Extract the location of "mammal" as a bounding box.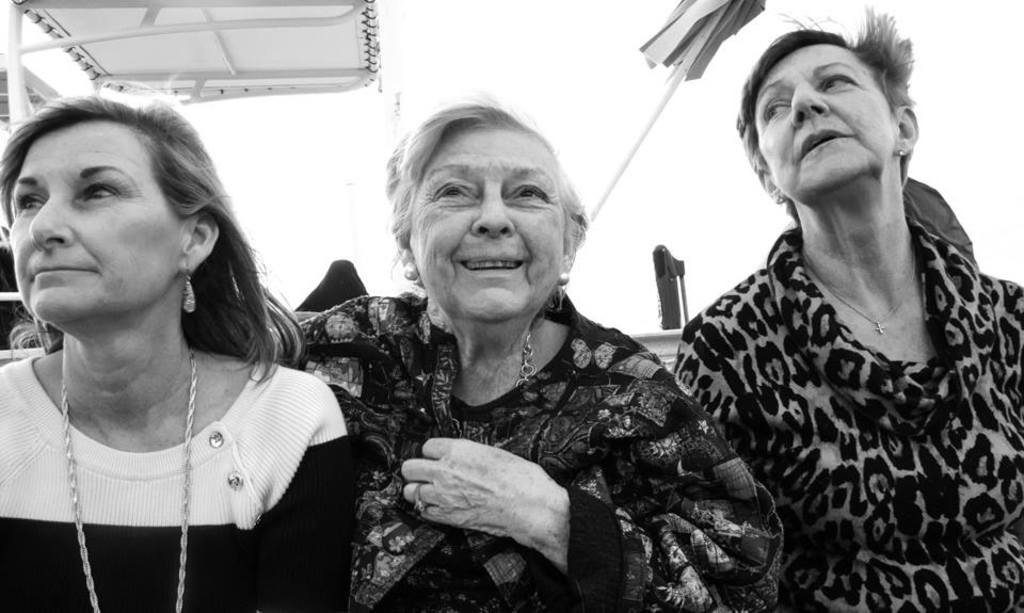
(275, 85, 788, 612).
